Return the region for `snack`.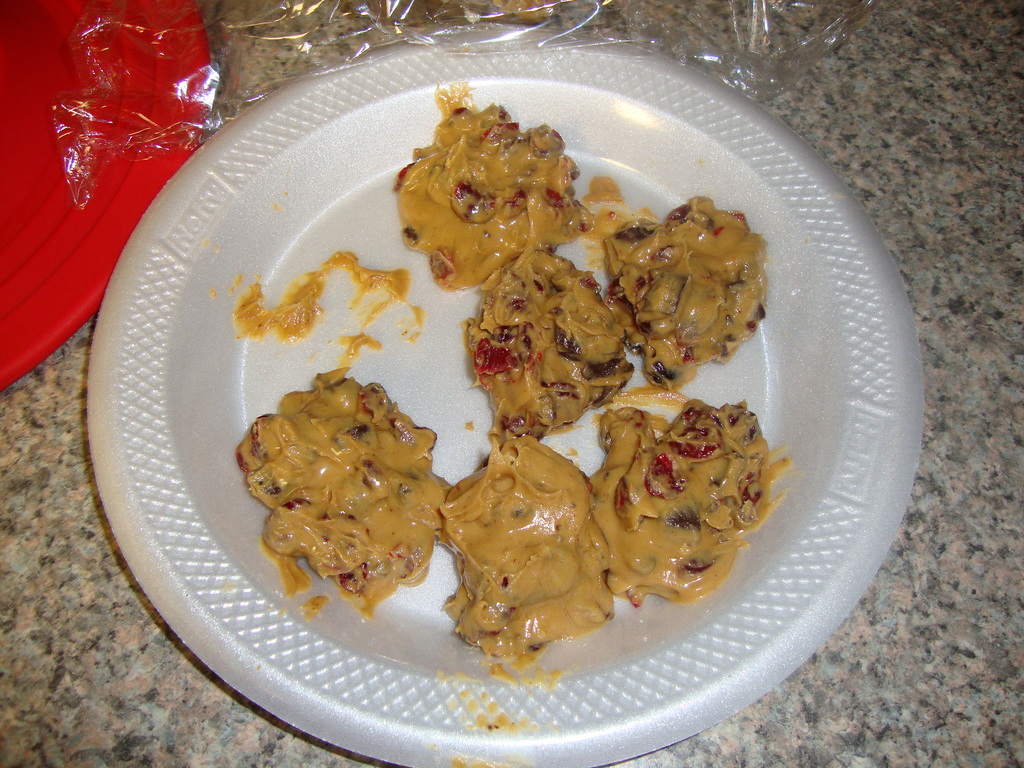
456,423,601,678.
